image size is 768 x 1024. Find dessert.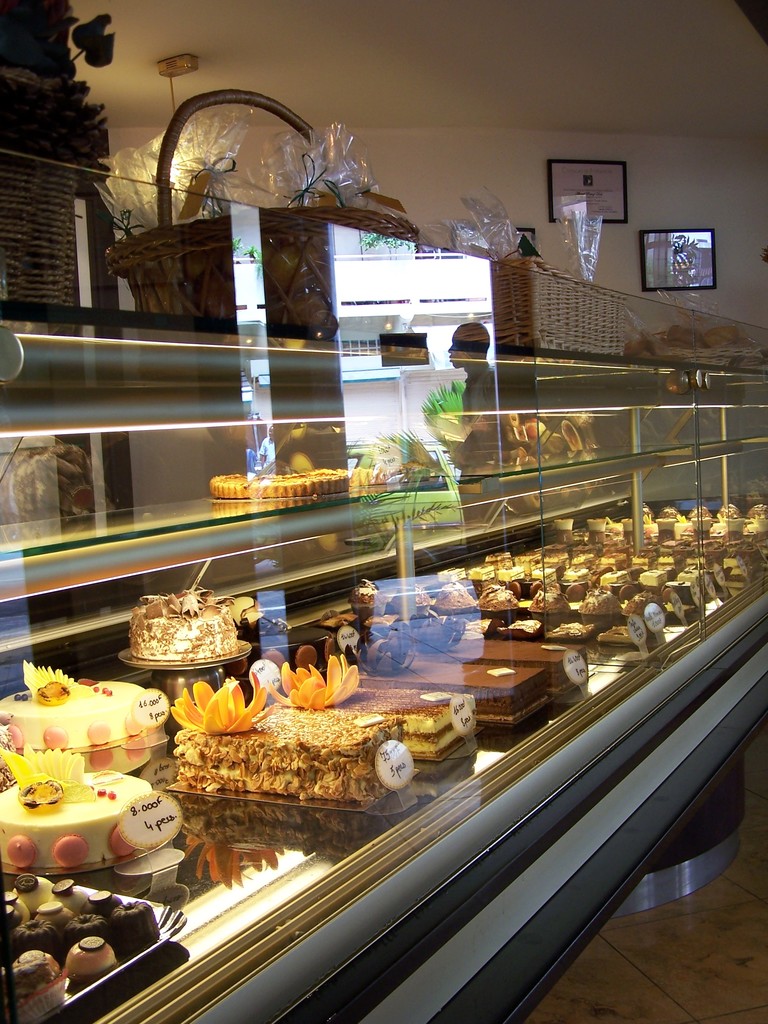
bbox=[336, 641, 492, 778].
